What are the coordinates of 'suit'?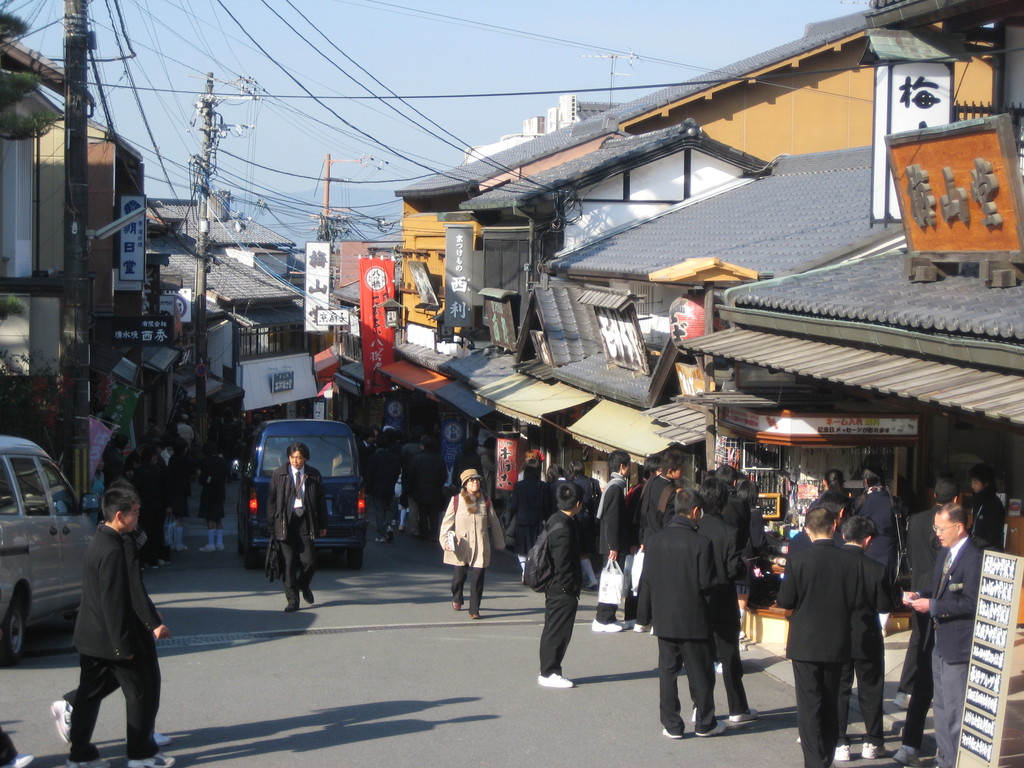
BBox(908, 503, 948, 590).
